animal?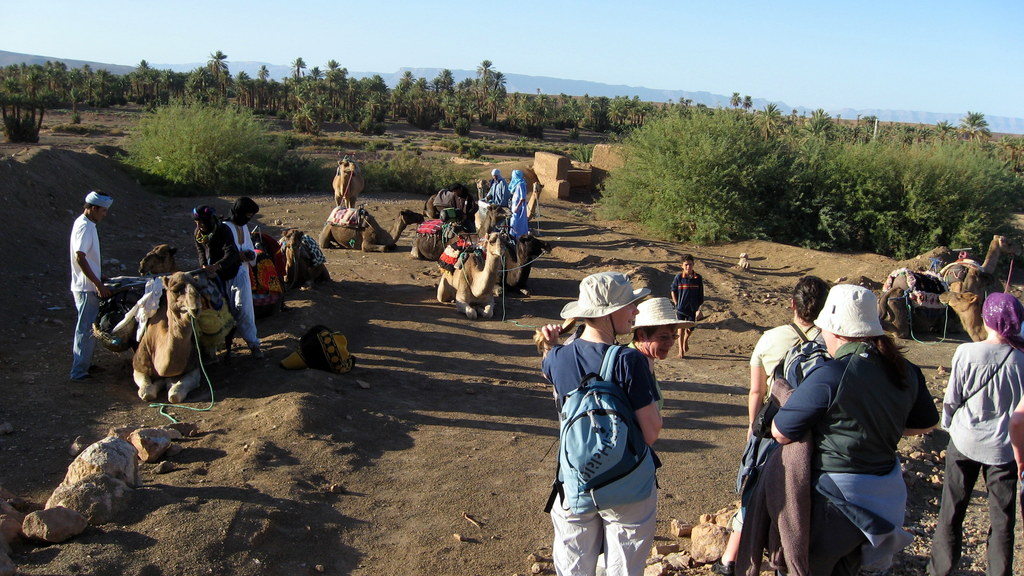
(504,235,551,300)
